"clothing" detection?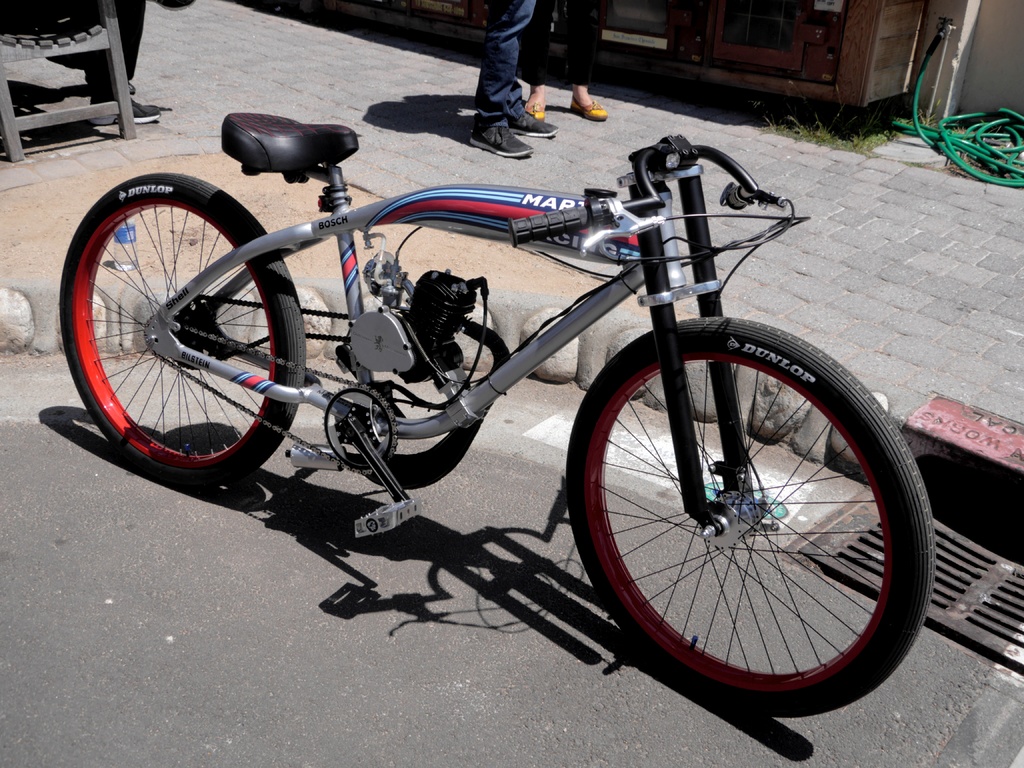
region(84, 0, 149, 103)
